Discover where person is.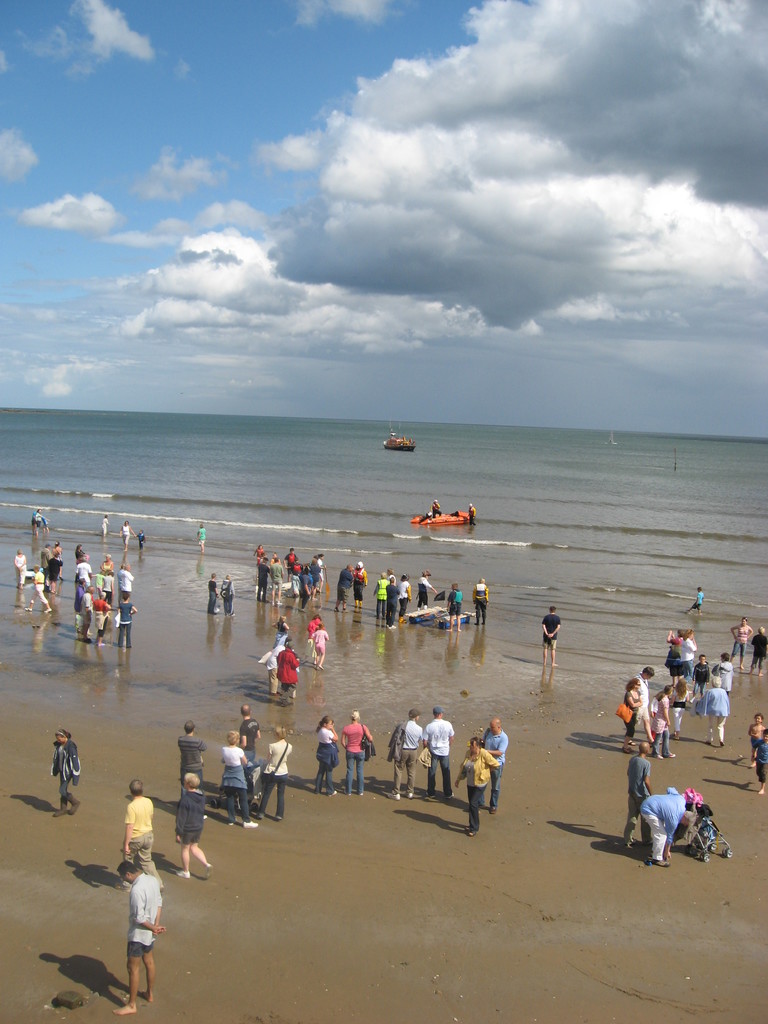
Discovered at select_region(425, 705, 453, 803).
